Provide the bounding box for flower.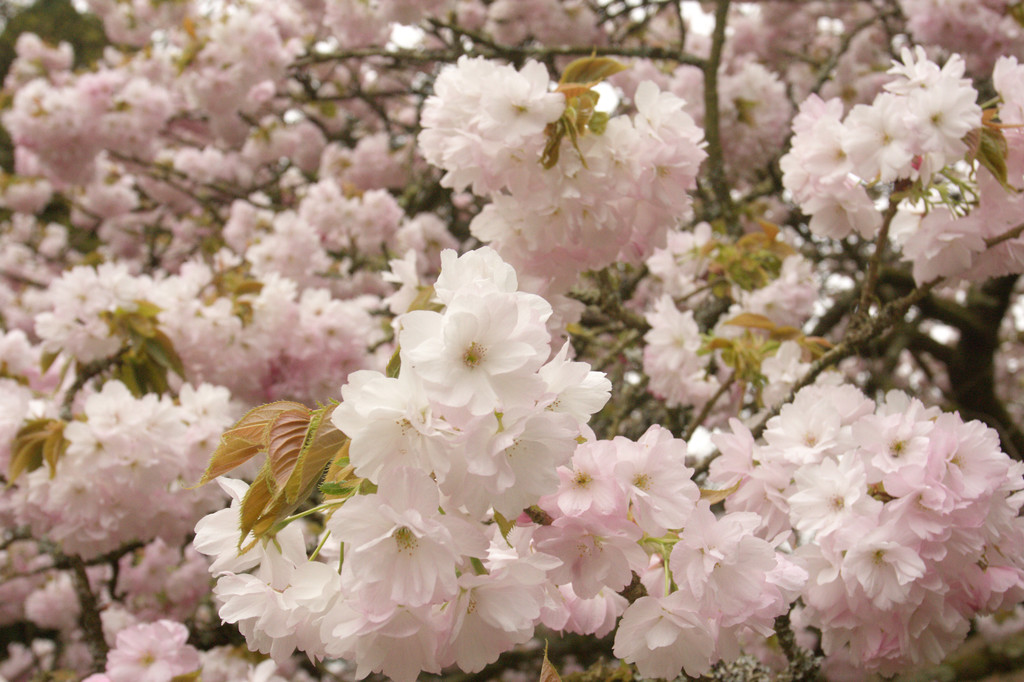
x1=399, y1=247, x2=554, y2=412.
